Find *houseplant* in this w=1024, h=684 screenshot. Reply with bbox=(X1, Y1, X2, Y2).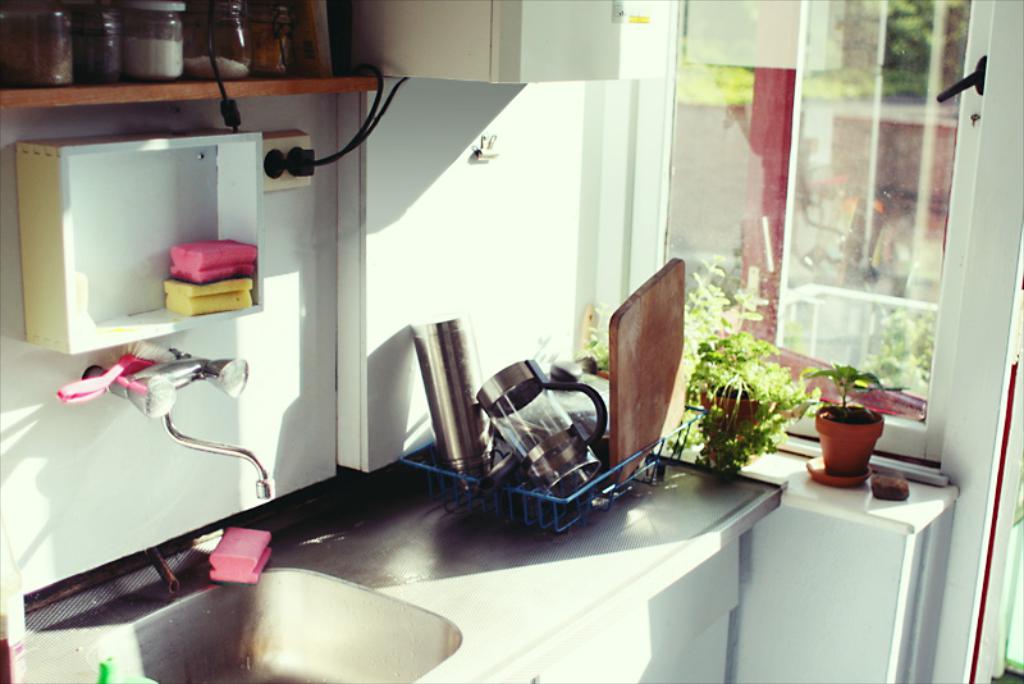
bbox=(787, 360, 905, 478).
